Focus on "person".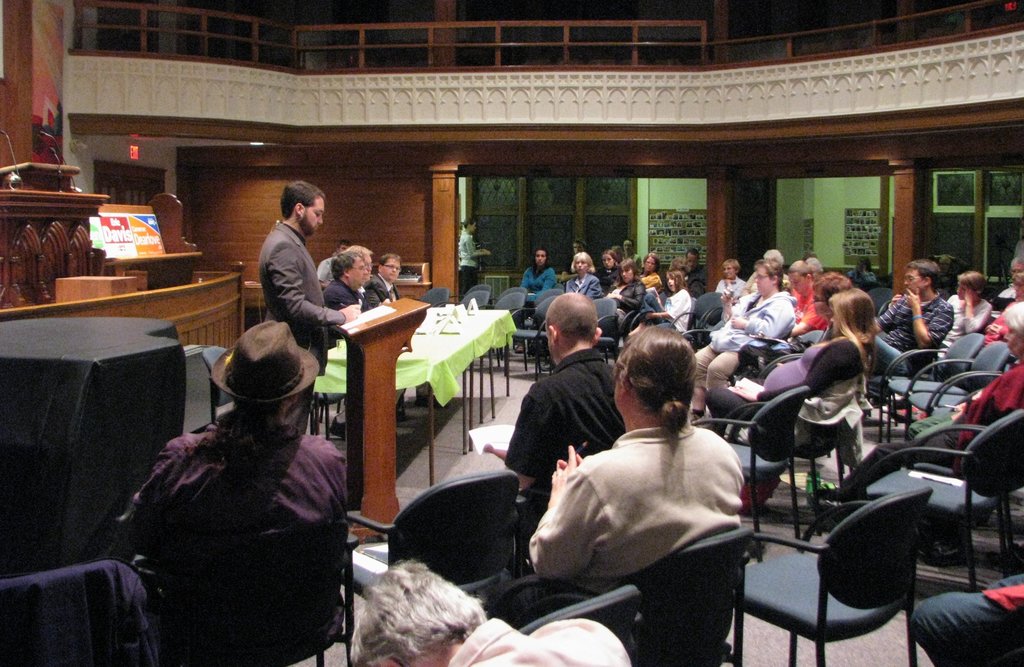
Focused at region(620, 239, 635, 267).
